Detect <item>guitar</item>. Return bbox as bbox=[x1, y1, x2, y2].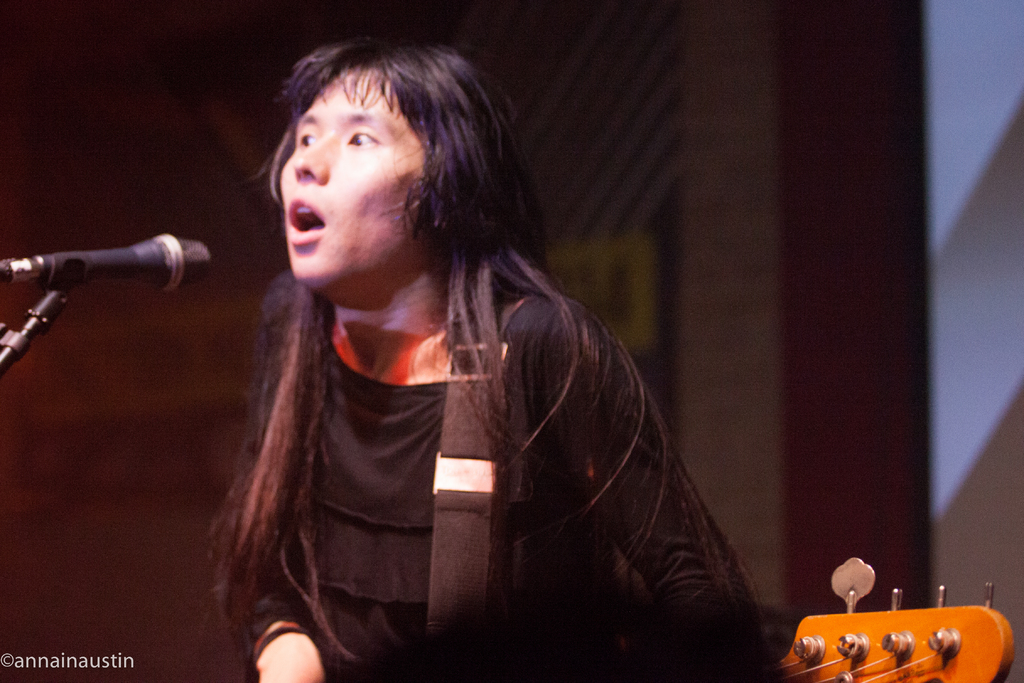
bbox=[763, 550, 1006, 682].
